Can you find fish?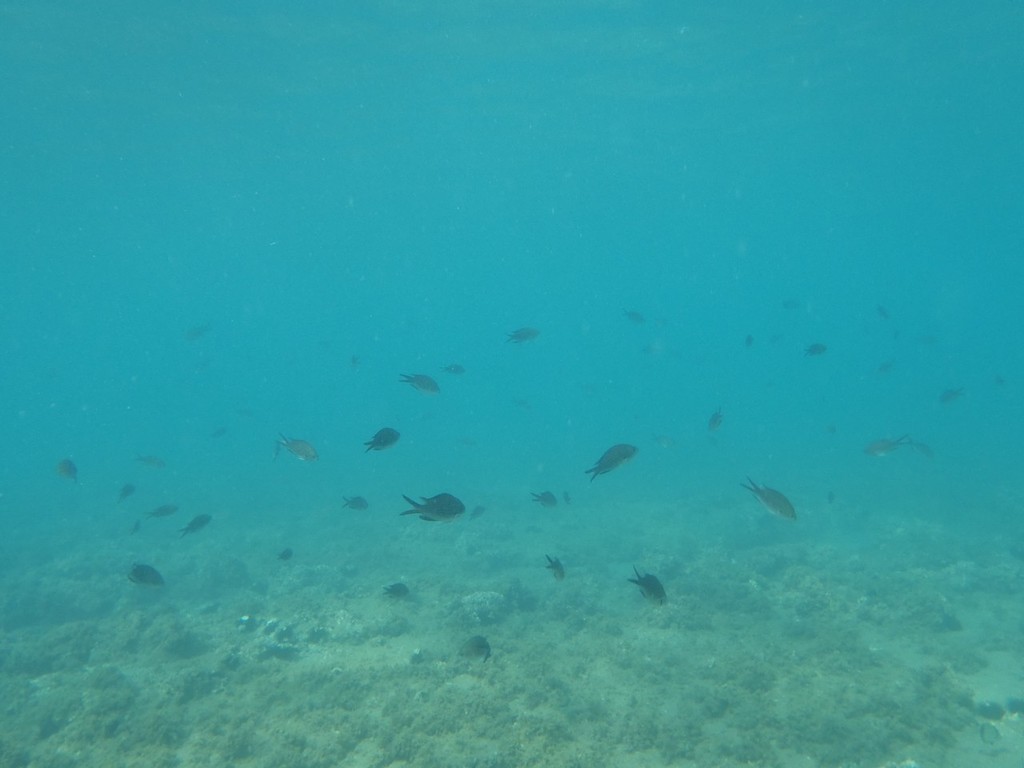
Yes, bounding box: detection(362, 431, 402, 457).
